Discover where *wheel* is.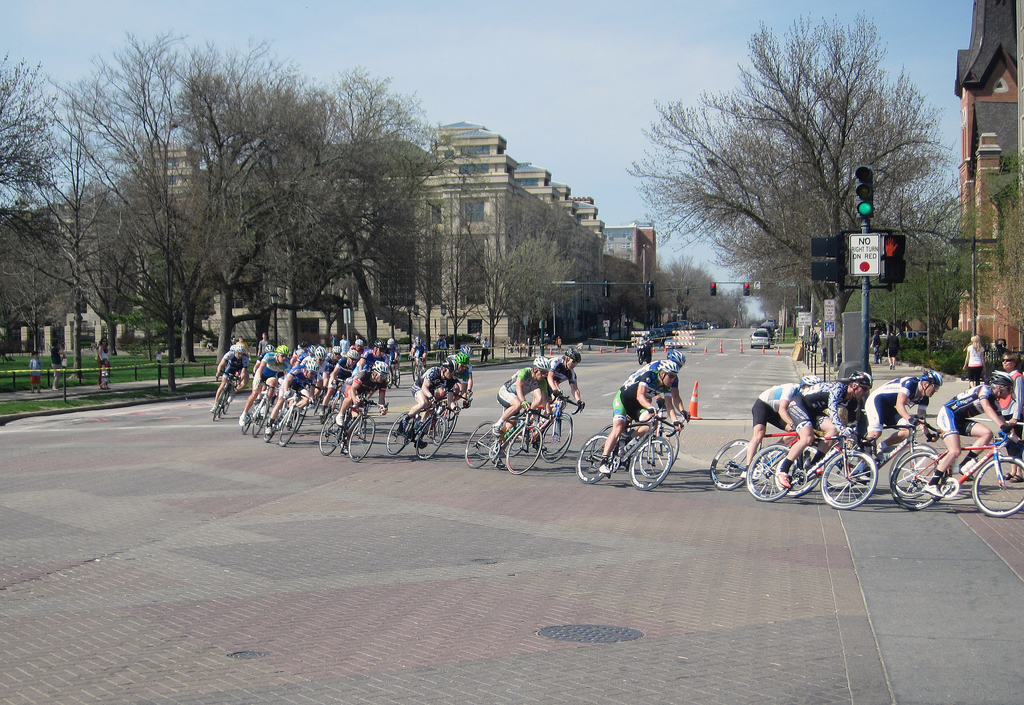
Discovered at rect(774, 446, 823, 498).
